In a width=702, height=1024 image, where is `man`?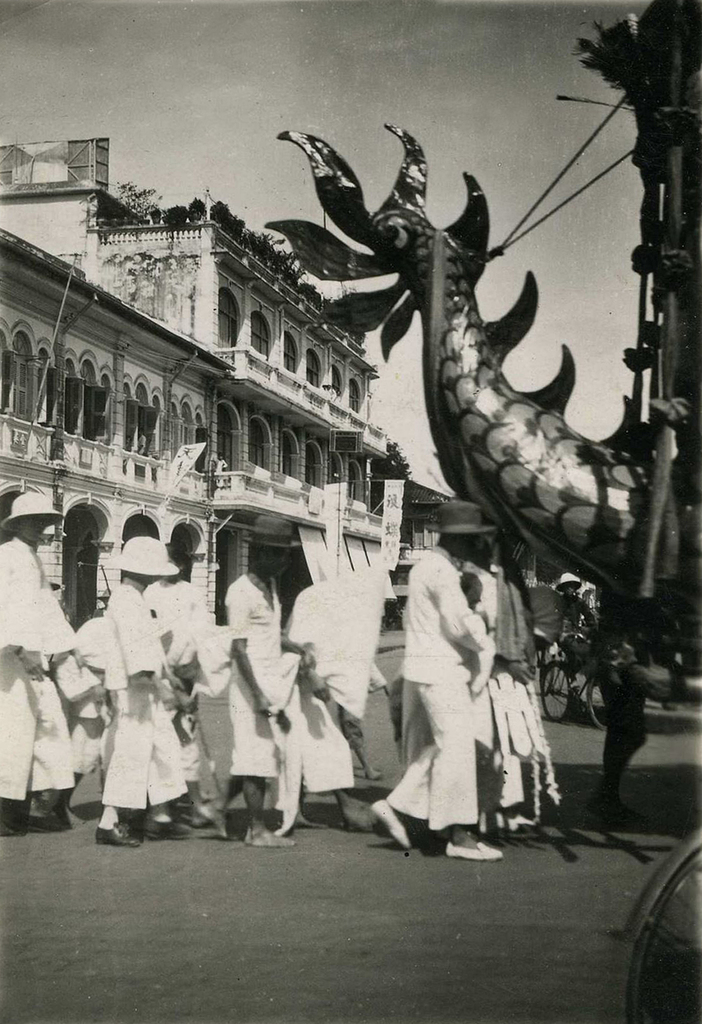
rect(223, 514, 302, 848).
